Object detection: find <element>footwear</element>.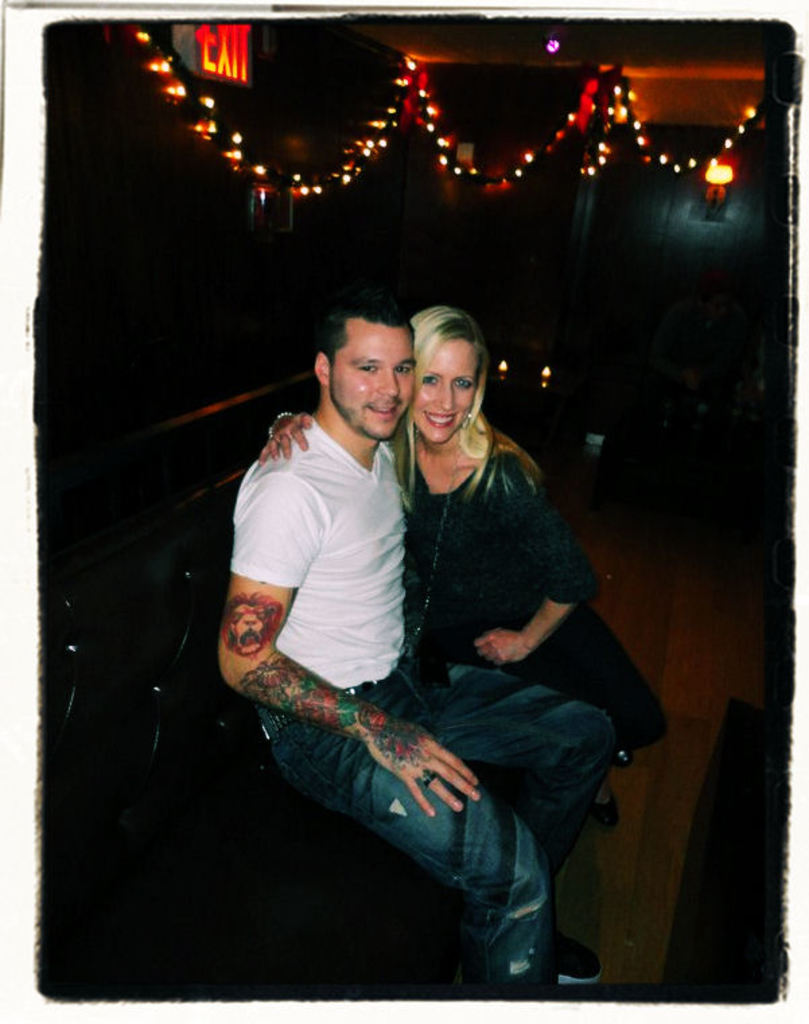
bbox=[596, 789, 618, 814].
